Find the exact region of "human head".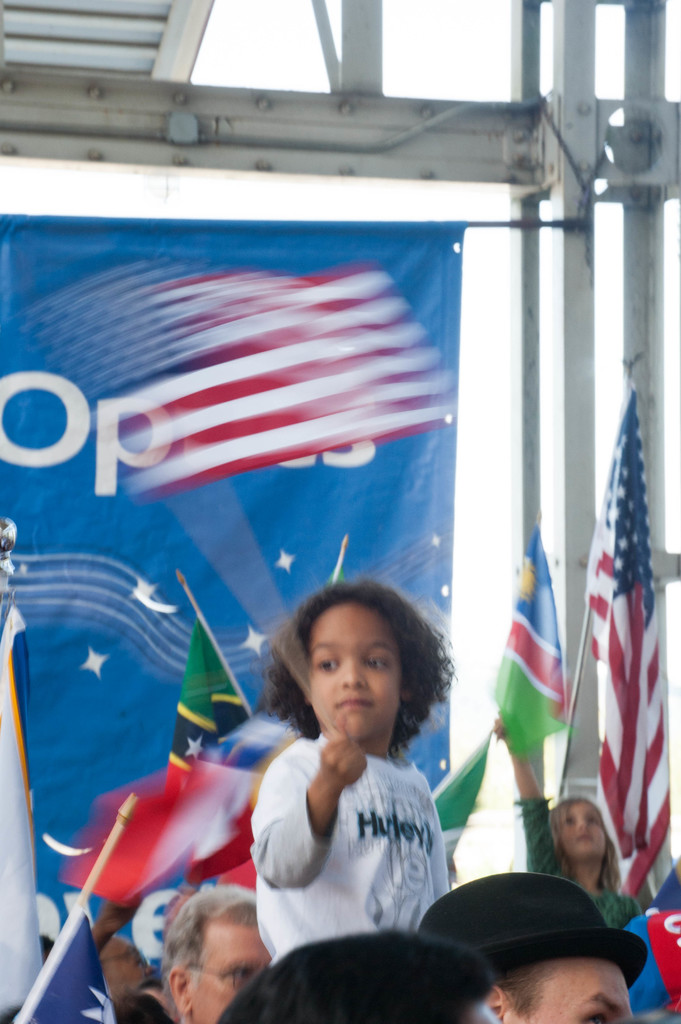
Exact region: {"x1": 145, "y1": 907, "x2": 287, "y2": 1009}.
